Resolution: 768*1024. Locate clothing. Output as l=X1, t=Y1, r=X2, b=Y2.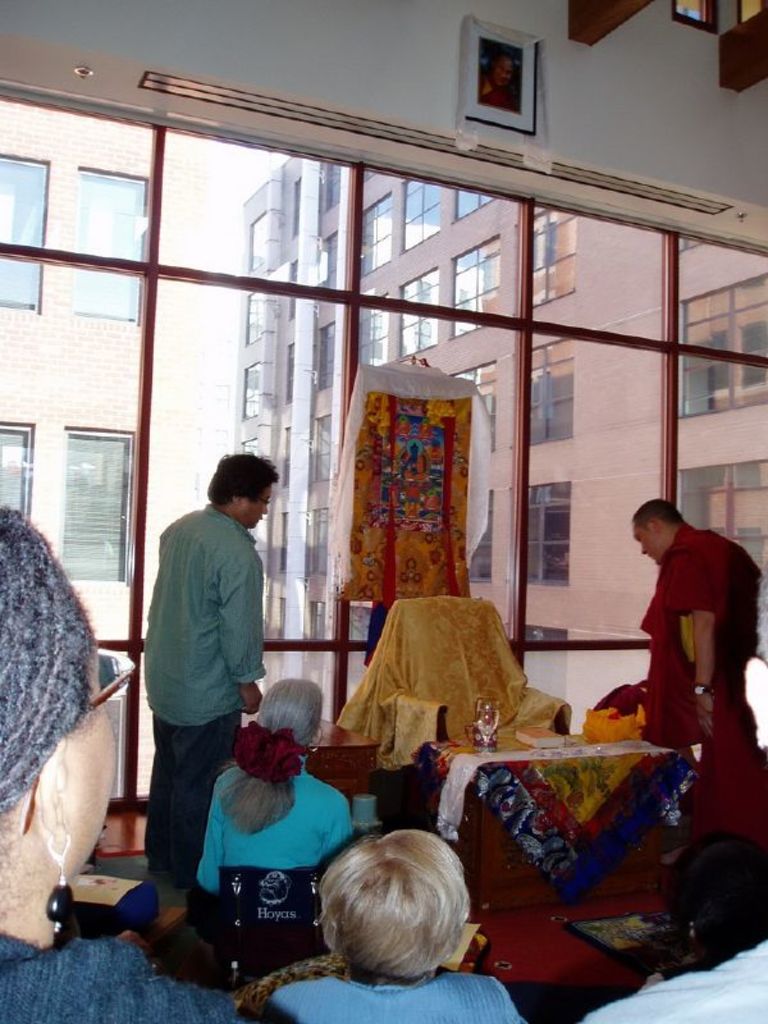
l=201, t=741, r=347, b=888.
